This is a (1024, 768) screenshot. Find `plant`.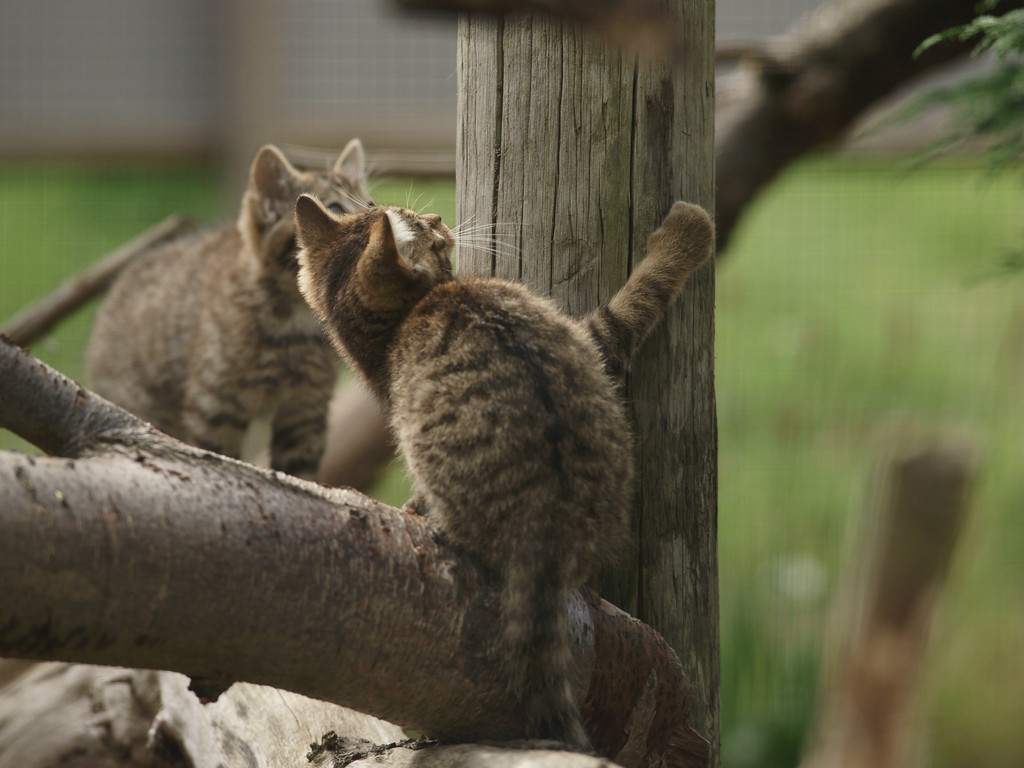
Bounding box: [857, 5, 1023, 253].
